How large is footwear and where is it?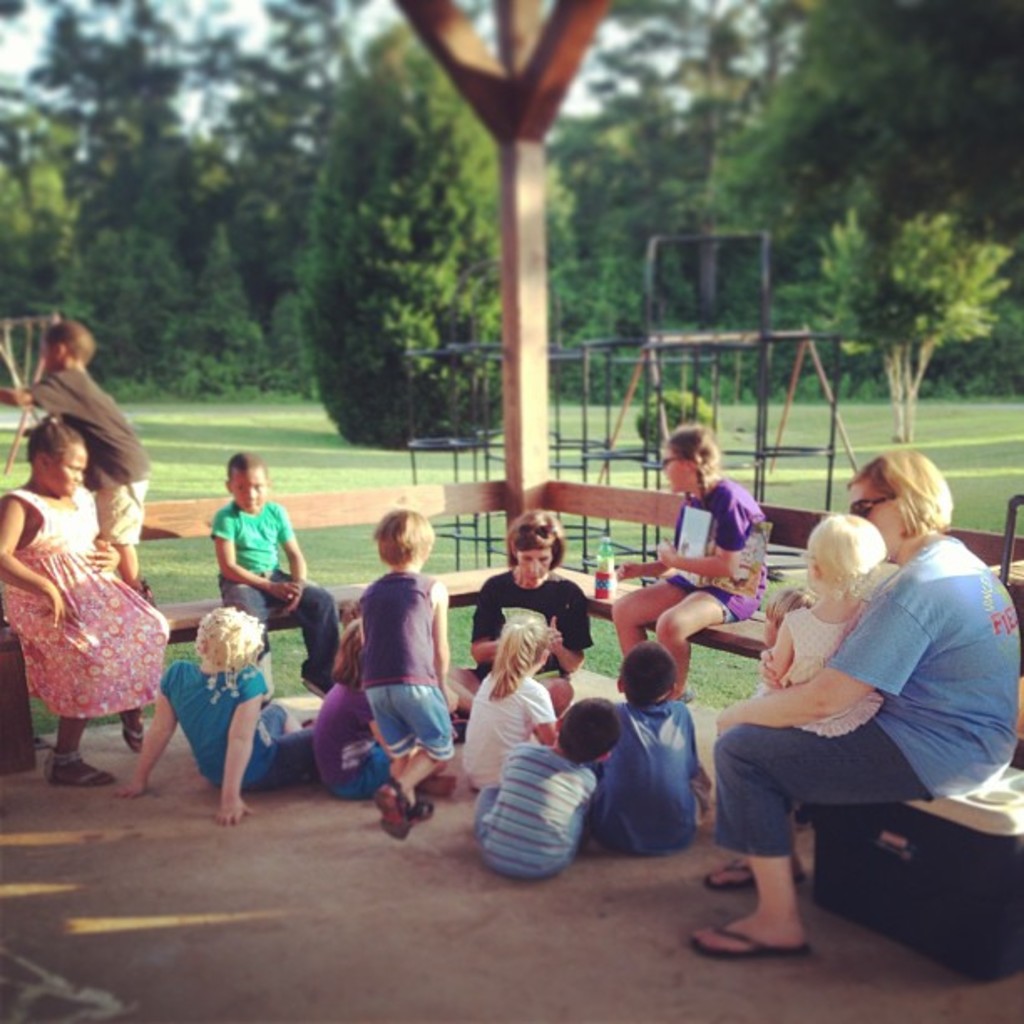
Bounding box: {"x1": 410, "y1": 796, "x2": 432, "y2": 820}.
